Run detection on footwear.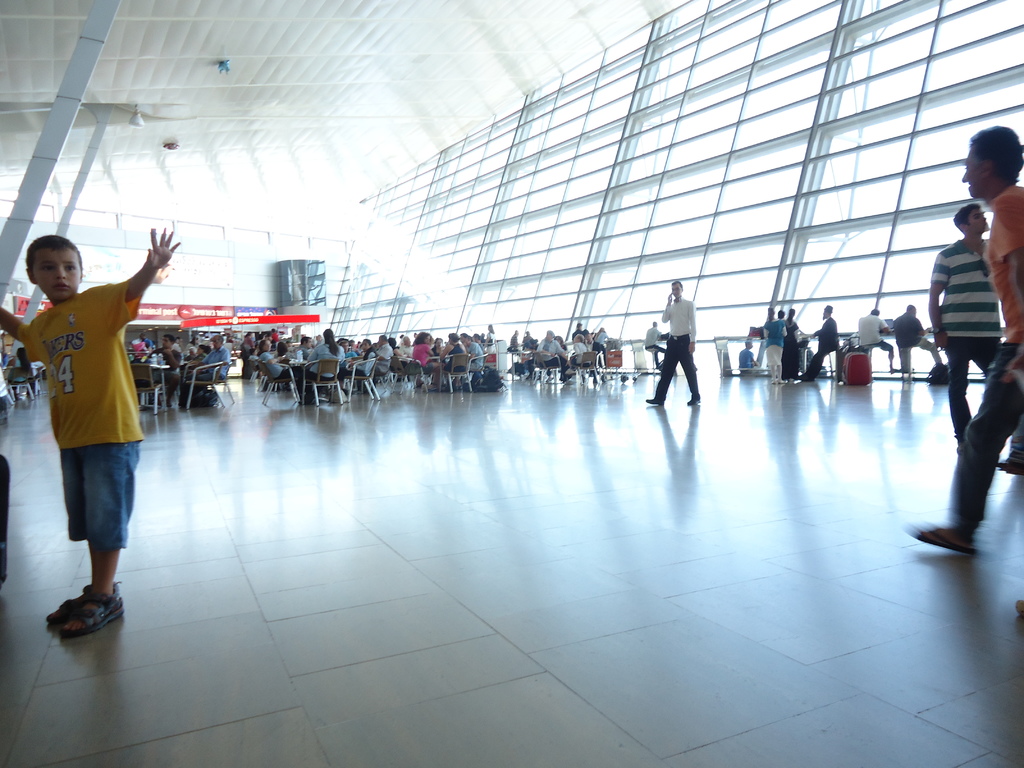
Result: 455 385 461 389.
